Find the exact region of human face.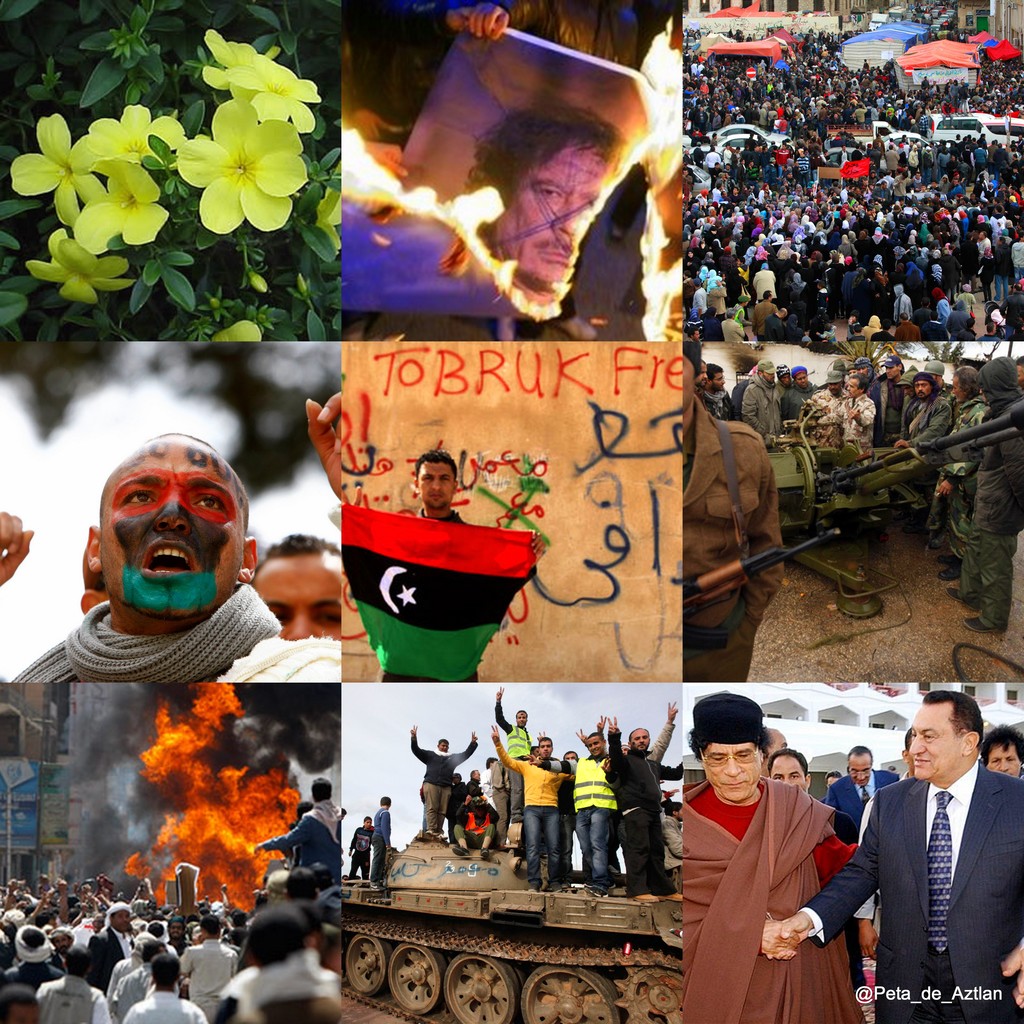
Exact region: bbox=(712, 378, 720, 381).
